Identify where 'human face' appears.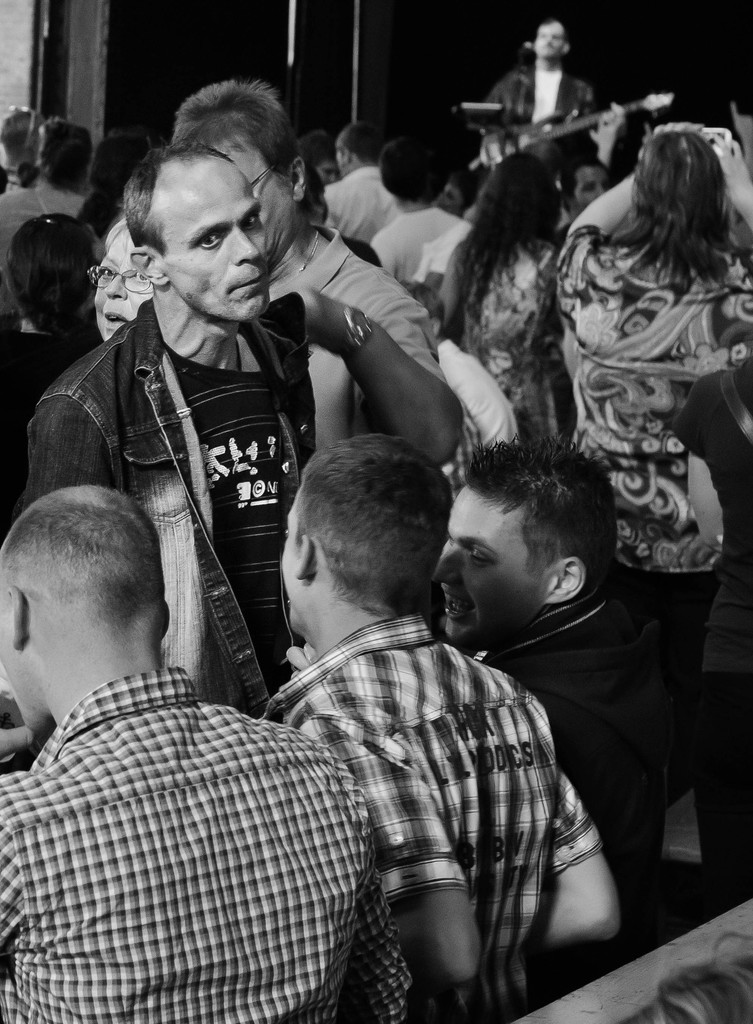
Appears at locate(88, 232, 156, 344).
